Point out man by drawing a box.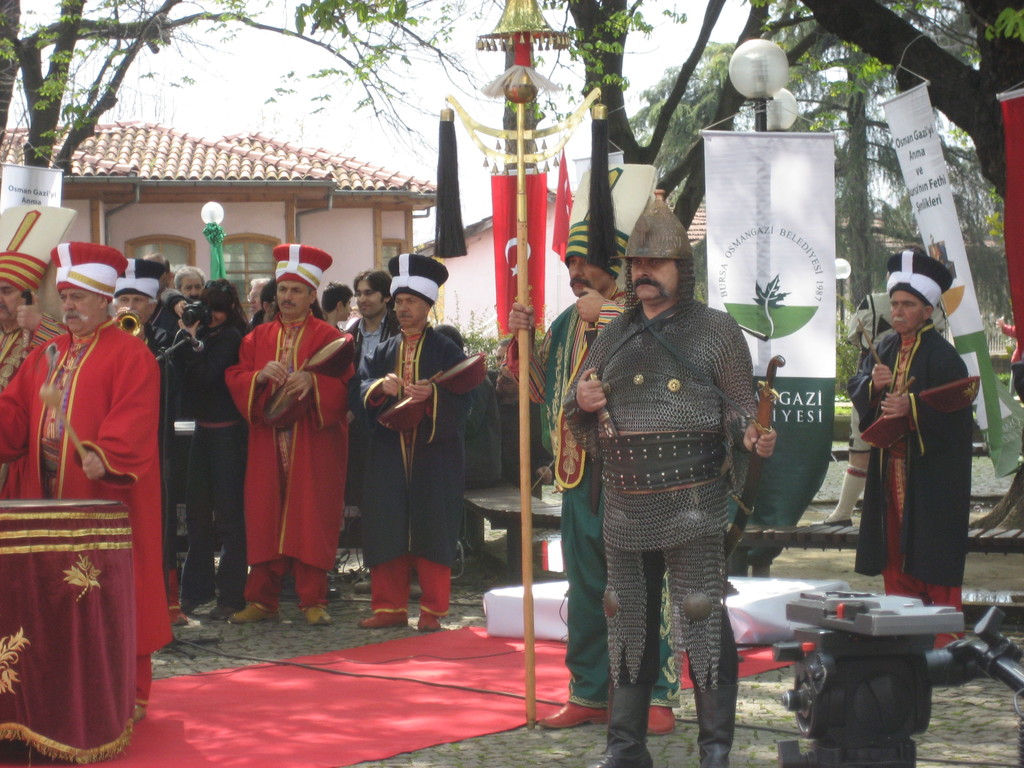
region(104, 258, 166, 365).
